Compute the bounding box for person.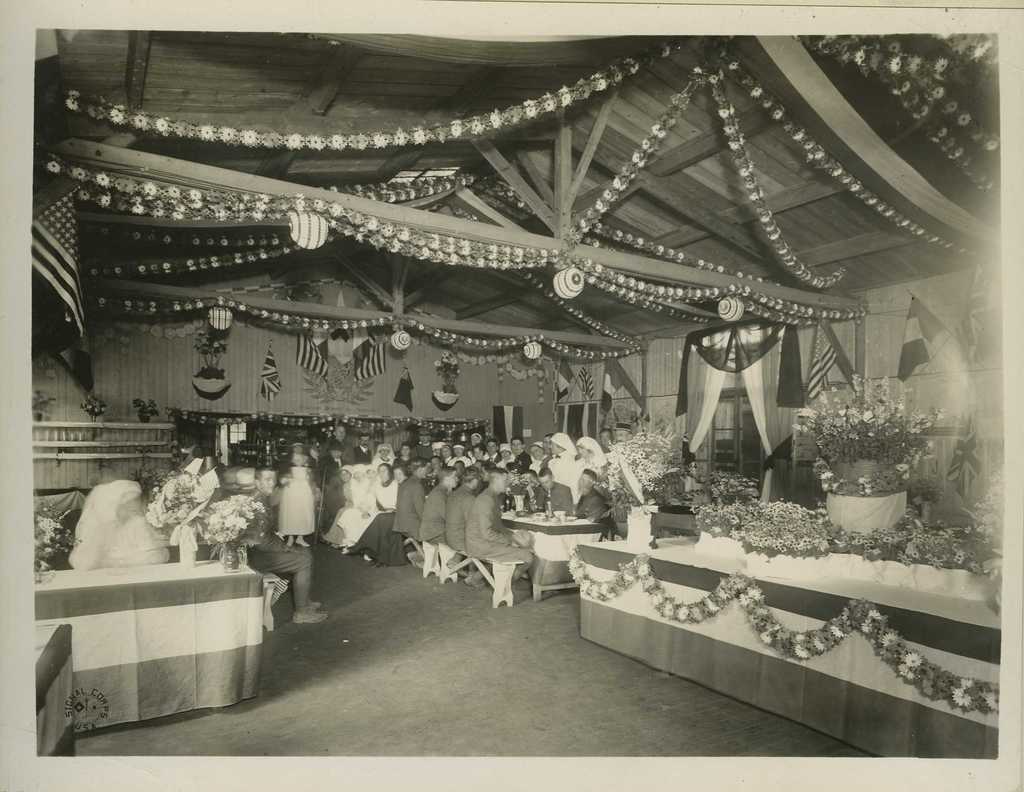
bbox=(481, 441, 502, 471).
